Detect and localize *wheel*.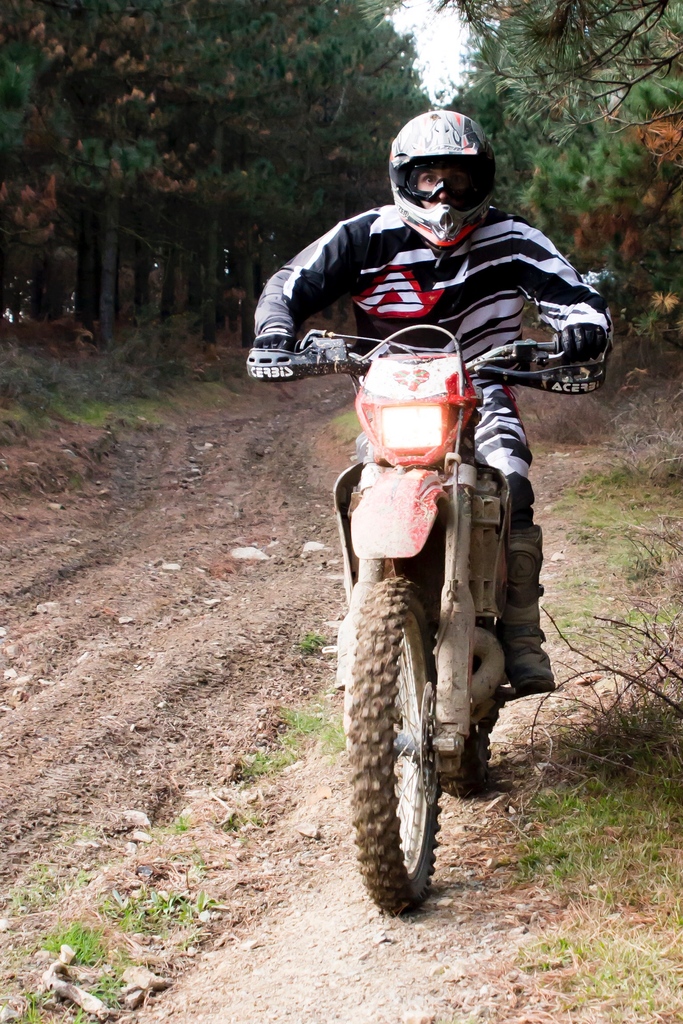
Localized at {"left": 451, "top": 669, "right": 490, "bottom": 796}.
